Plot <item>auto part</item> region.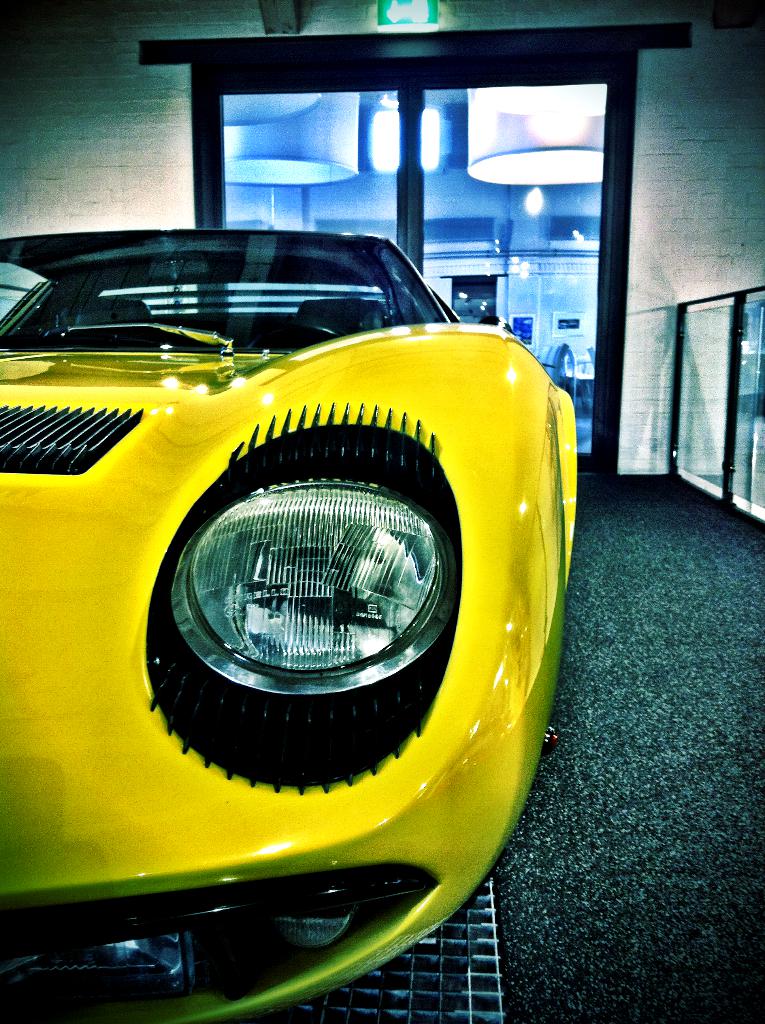
Plotted at [145, 404, 462, 794].
